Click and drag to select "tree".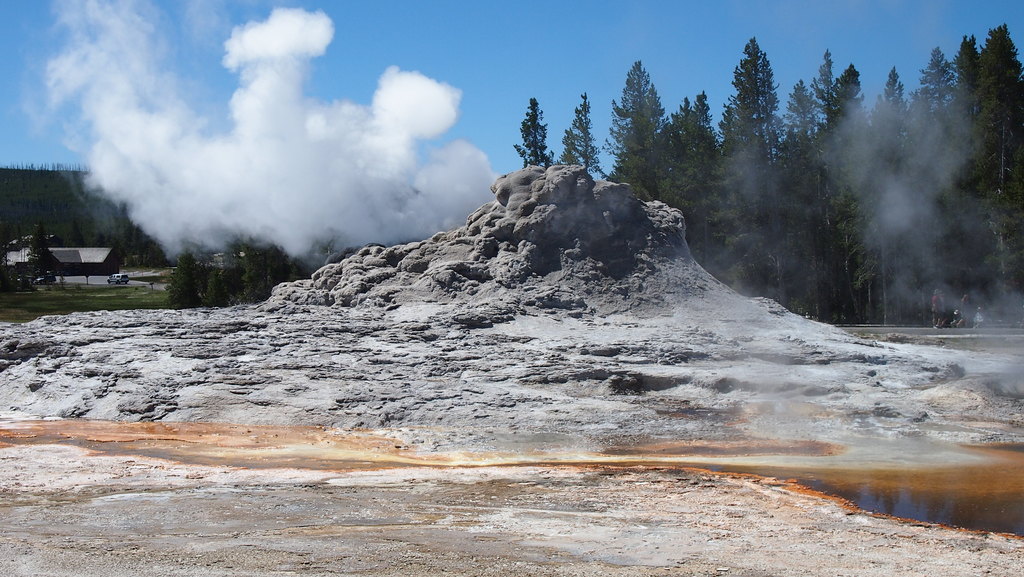
Selection: 207/252/237/309.
